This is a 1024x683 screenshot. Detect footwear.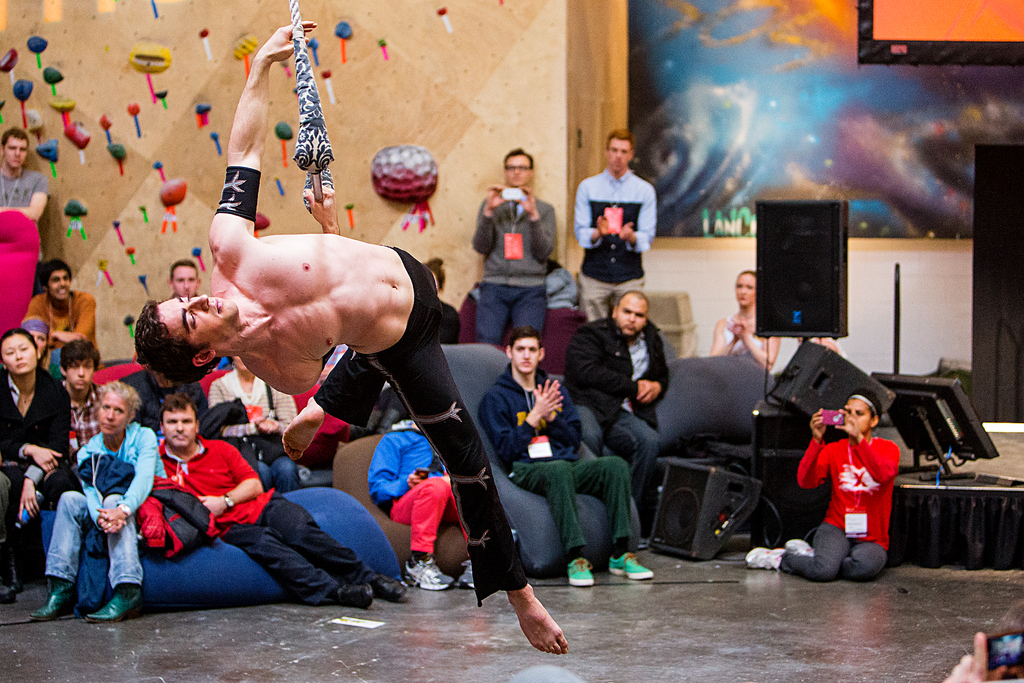
403 555 449 587.
